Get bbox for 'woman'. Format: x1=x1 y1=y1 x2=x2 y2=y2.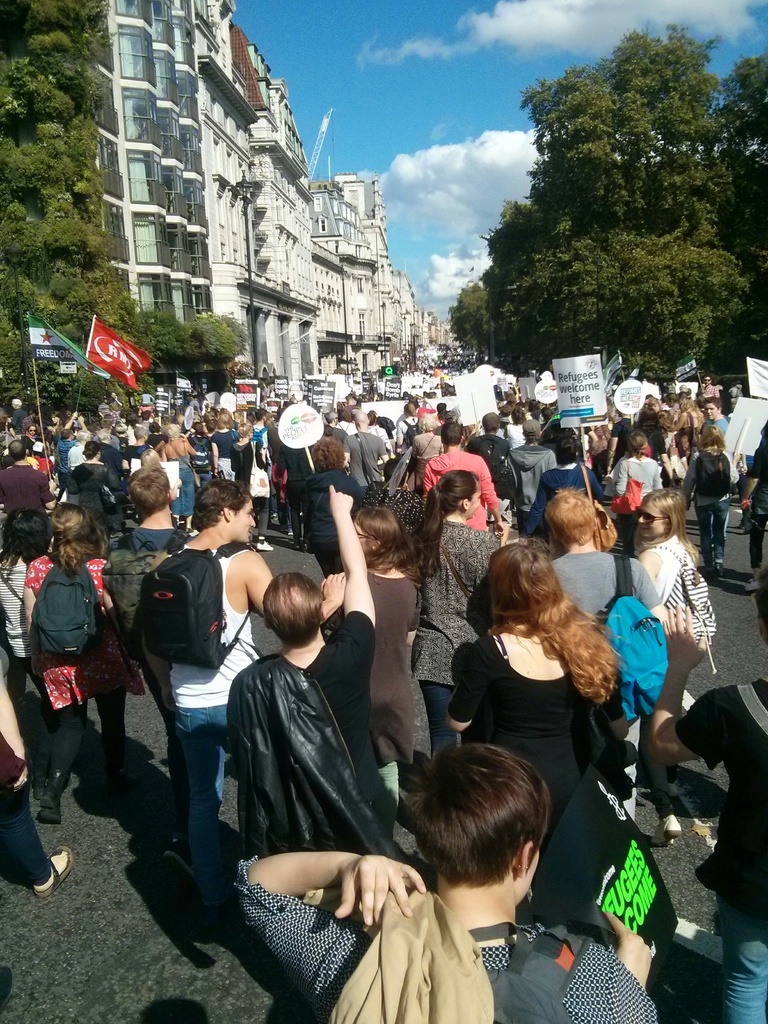
x1=226 y1=420 x2=278 y2=555.
